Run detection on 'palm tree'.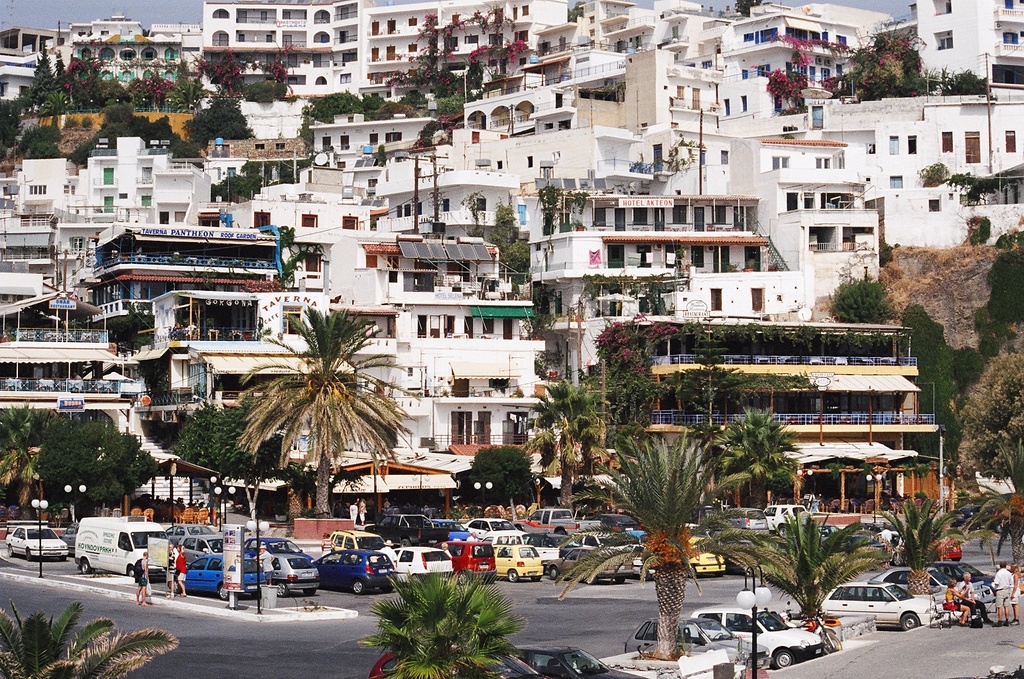
Result: (x1=871, y1=497, x2=968, y2=593).
